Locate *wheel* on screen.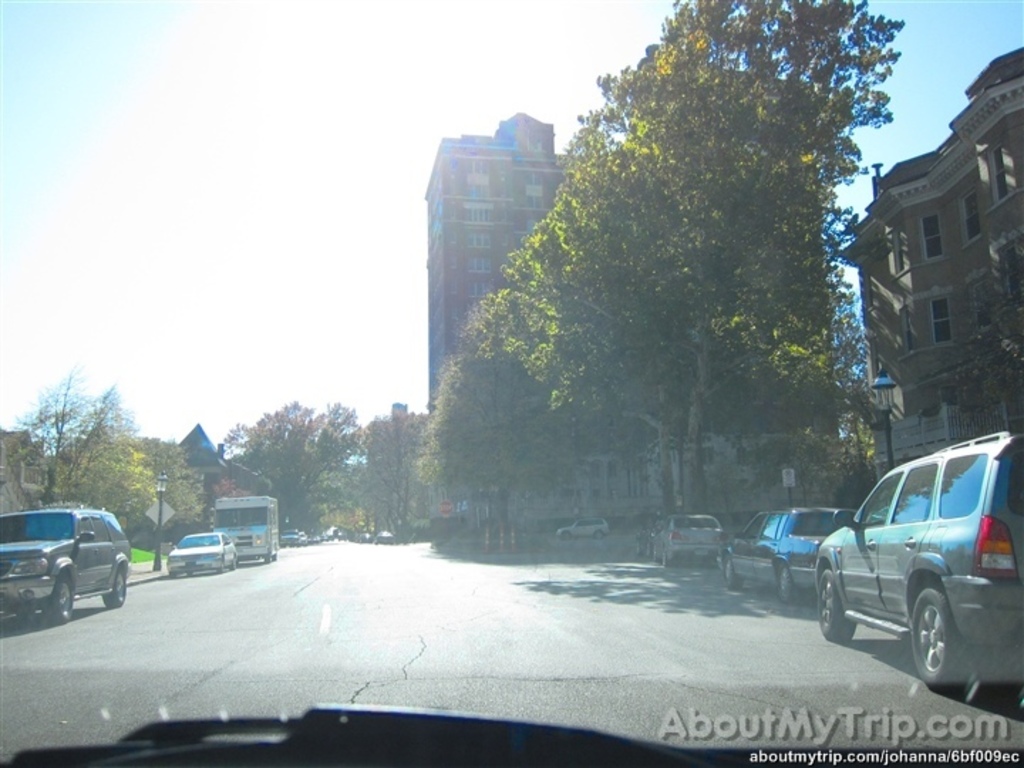
On screen at [656,546,661,563].
